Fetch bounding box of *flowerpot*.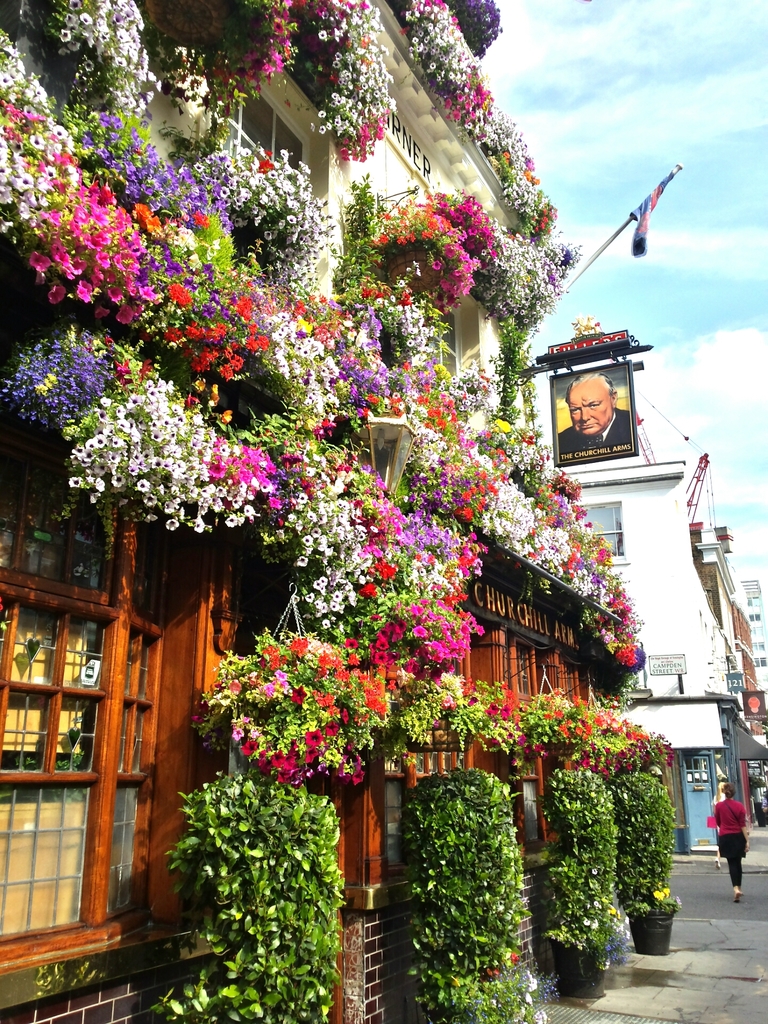
Bbox: detection(550, 940, 604, 996).
